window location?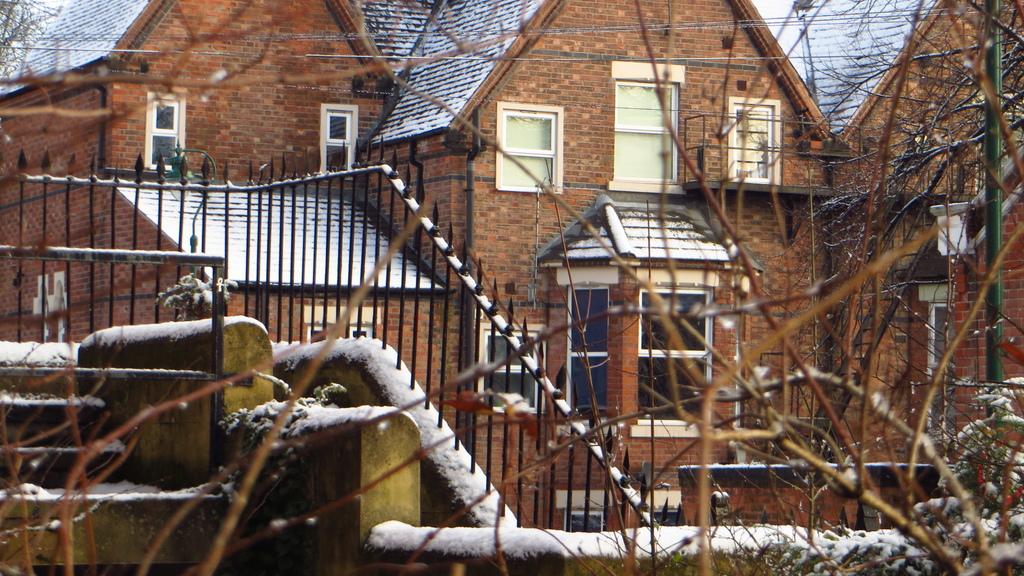
box(33, 268, 72, 345)
